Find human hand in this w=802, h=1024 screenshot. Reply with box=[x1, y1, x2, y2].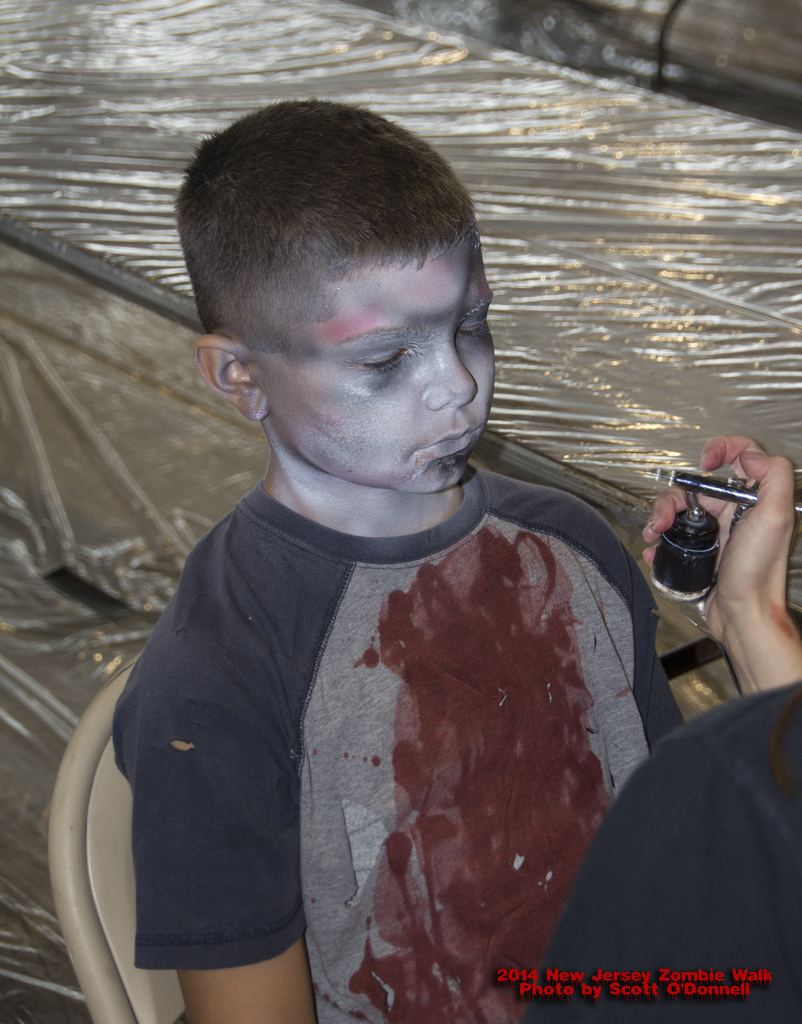
box=[662, 449, 785, 648].
